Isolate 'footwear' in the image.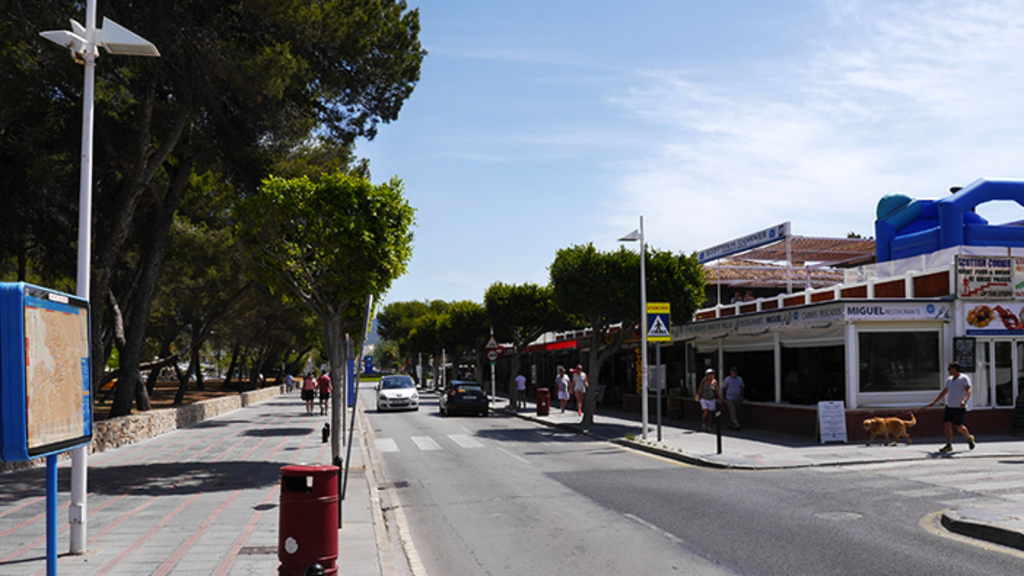
Isolated region: (941,443,957,455).
